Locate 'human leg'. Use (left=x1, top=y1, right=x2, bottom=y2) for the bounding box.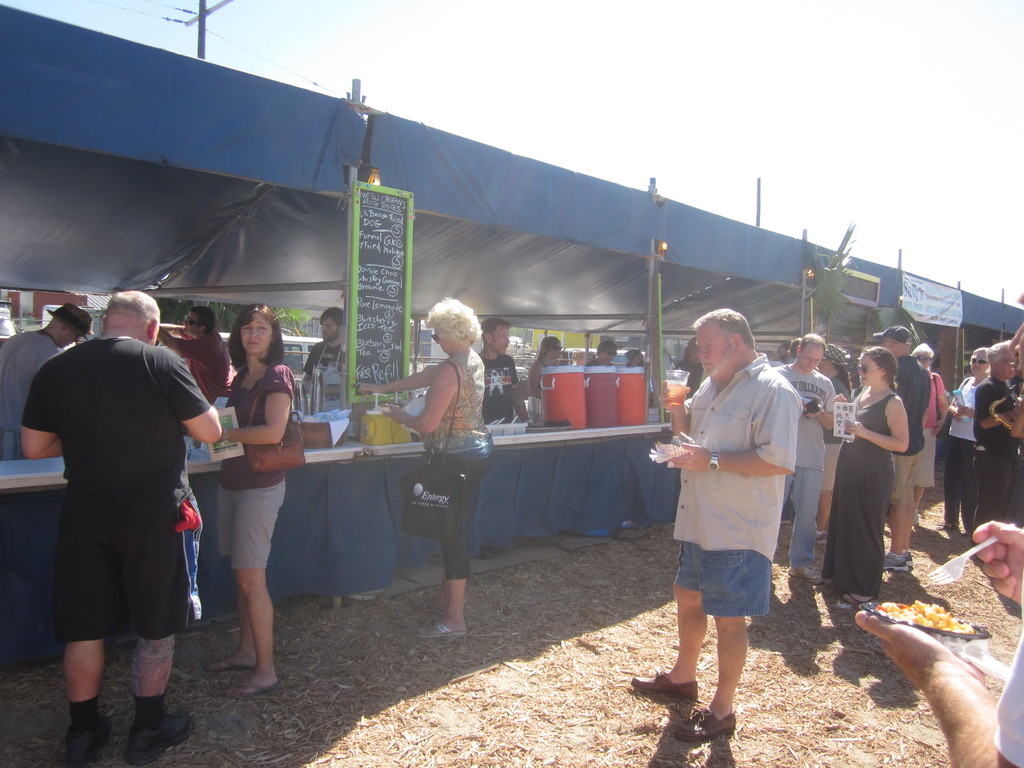
(left=415, top=465, right=468, bottom=641).
